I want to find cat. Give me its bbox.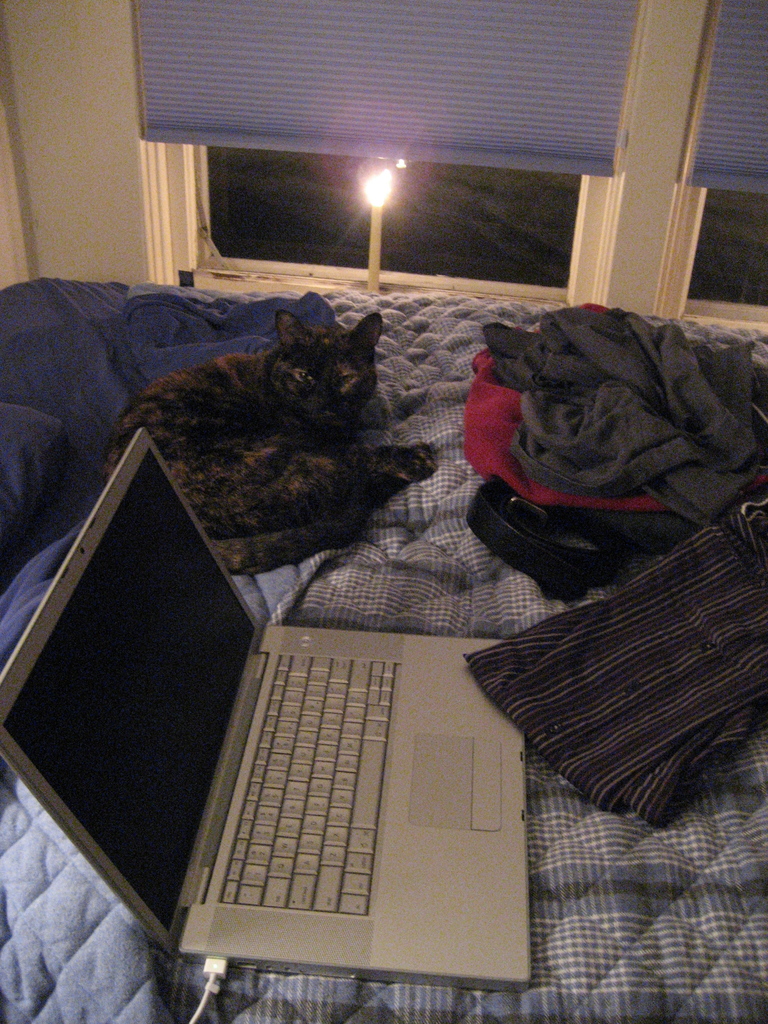
90:308:441:574.
